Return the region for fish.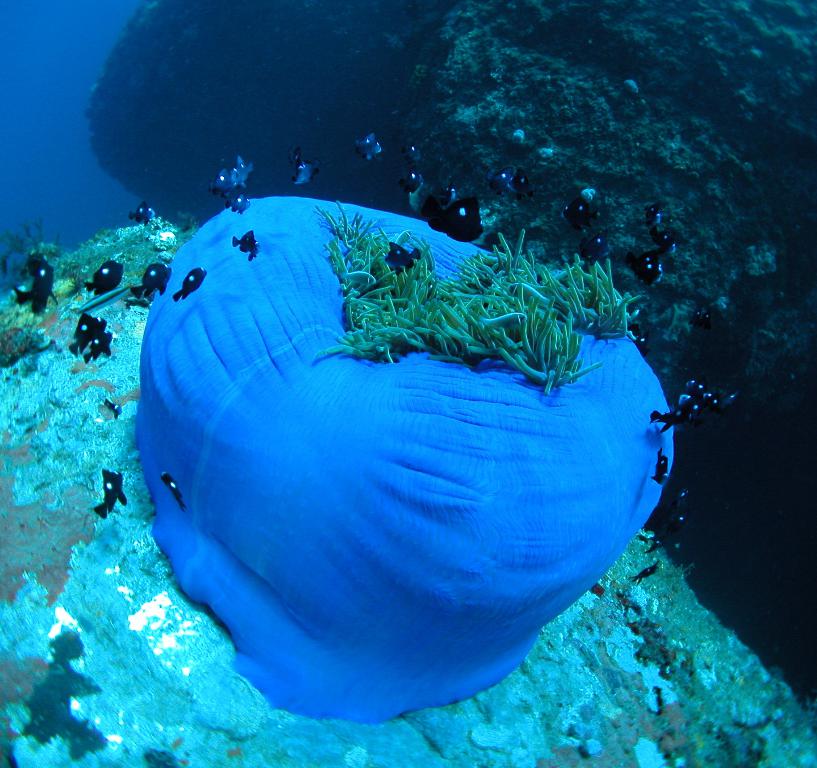
<box>232,227,257,252</box>.
